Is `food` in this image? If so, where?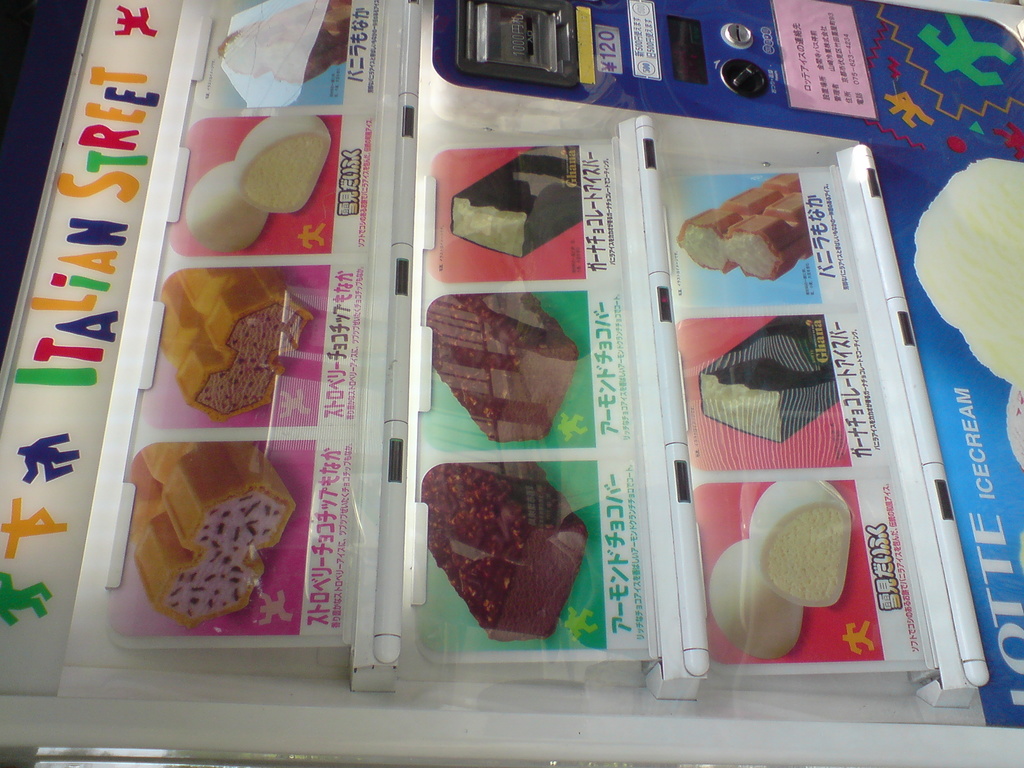
Yes, at 675:173:812:282.
